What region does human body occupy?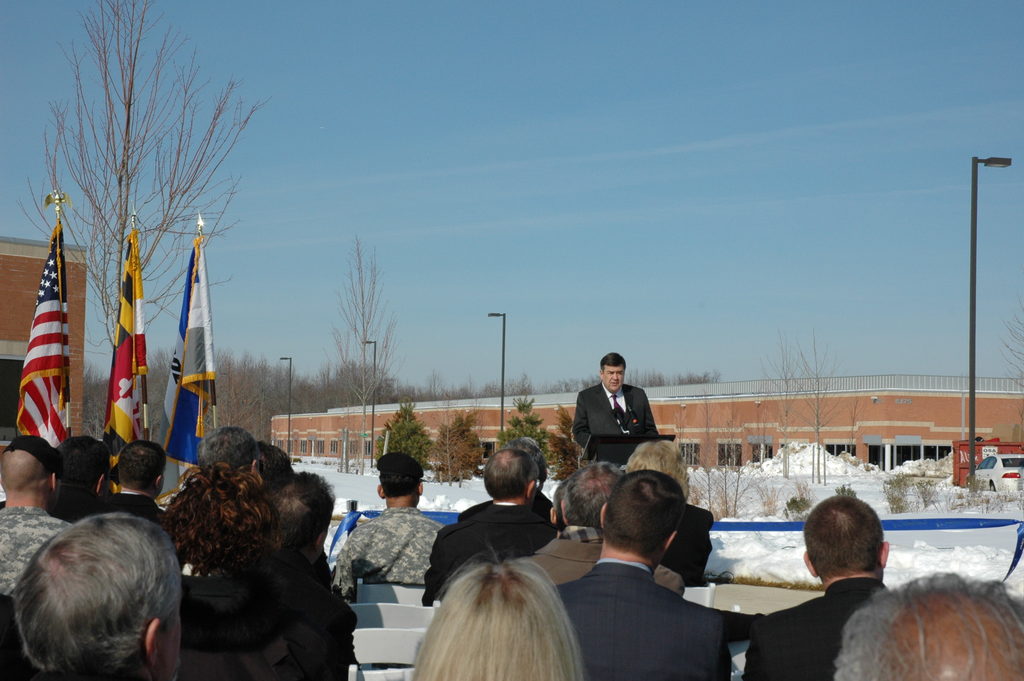
(left=838, top=569, right=1023, bottom=680).
